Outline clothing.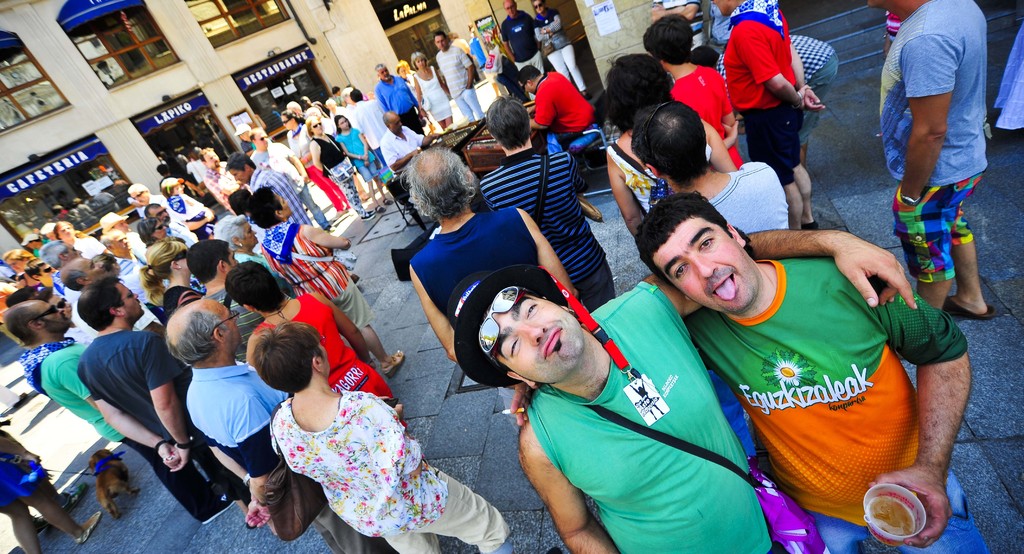
Outline: <bbox>290, 127, 339, 215</bbox>.
